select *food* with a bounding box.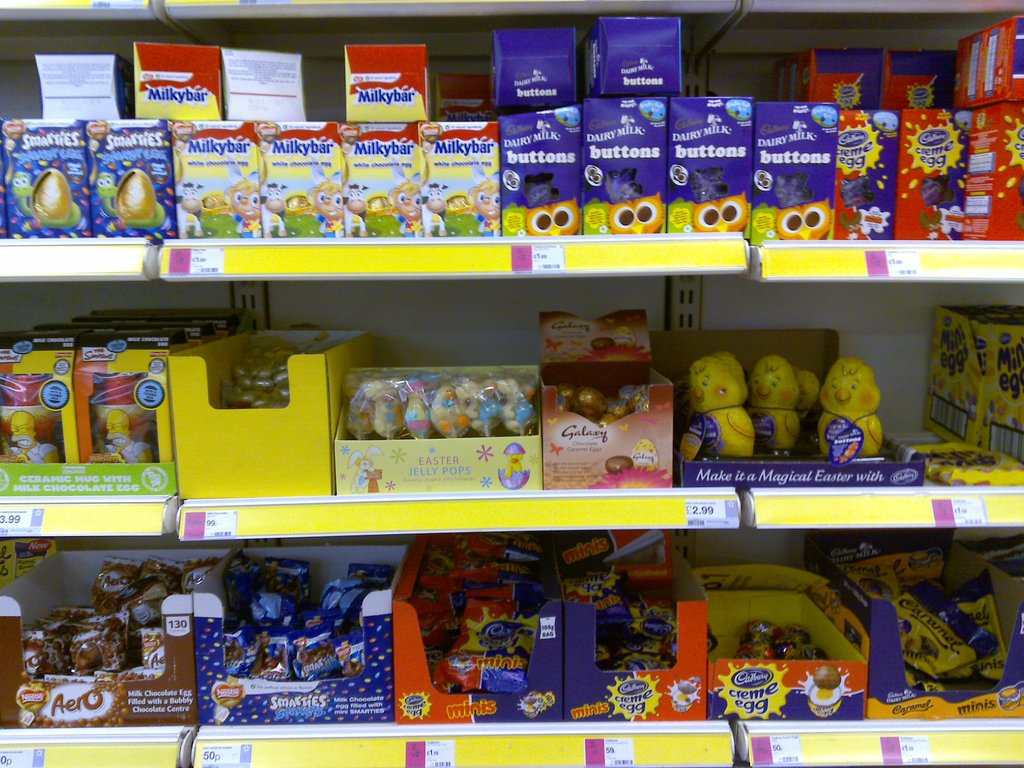
{"left": 0, "top": 12, "right": 1023, "bottom": 245}.
